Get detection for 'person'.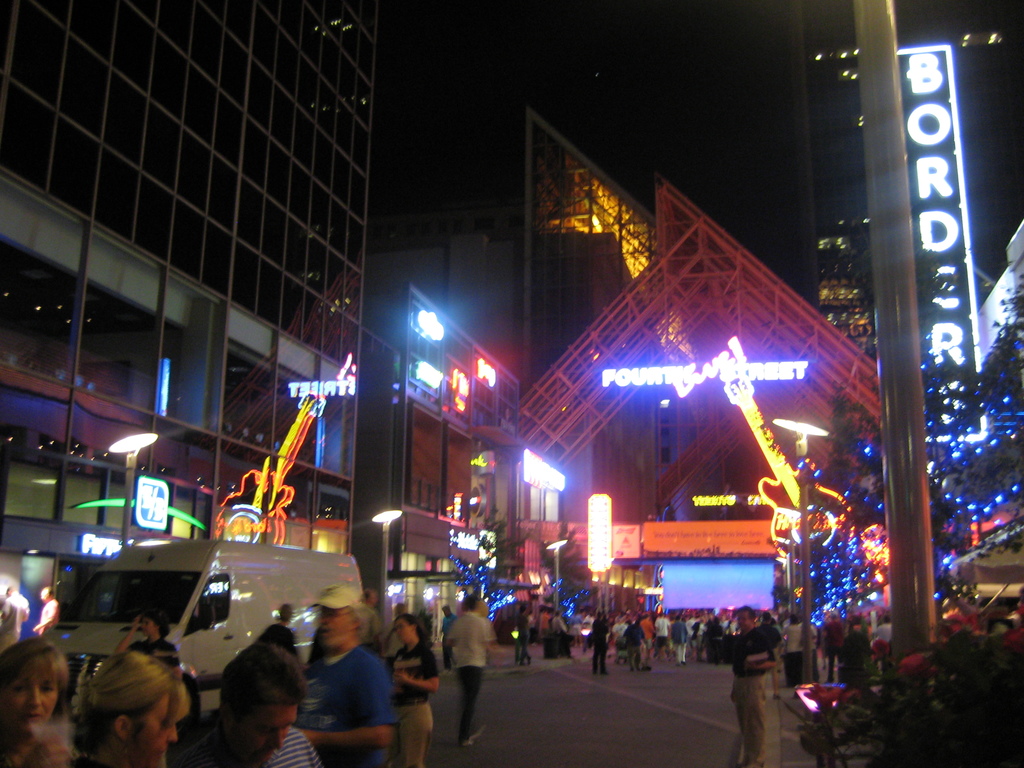
Detection: bbox=(428, 602, 459, 666).
